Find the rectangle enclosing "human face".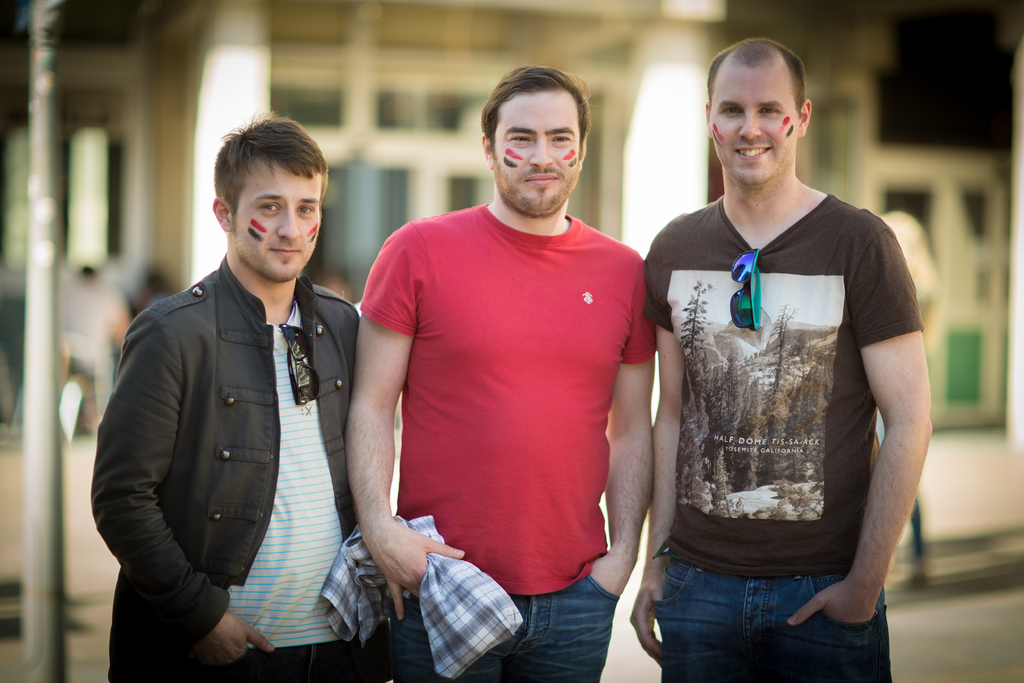
bbox=[229, 157, 319, 286].
